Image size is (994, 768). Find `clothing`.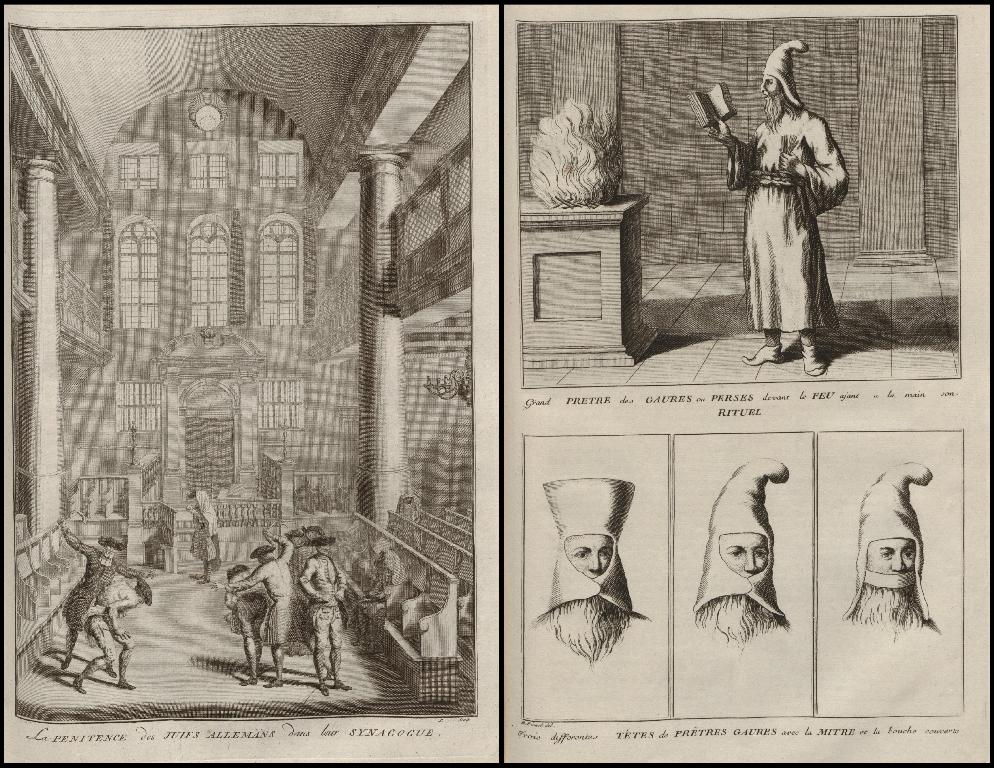
left=294, top=549, right=355, bottom=685.
